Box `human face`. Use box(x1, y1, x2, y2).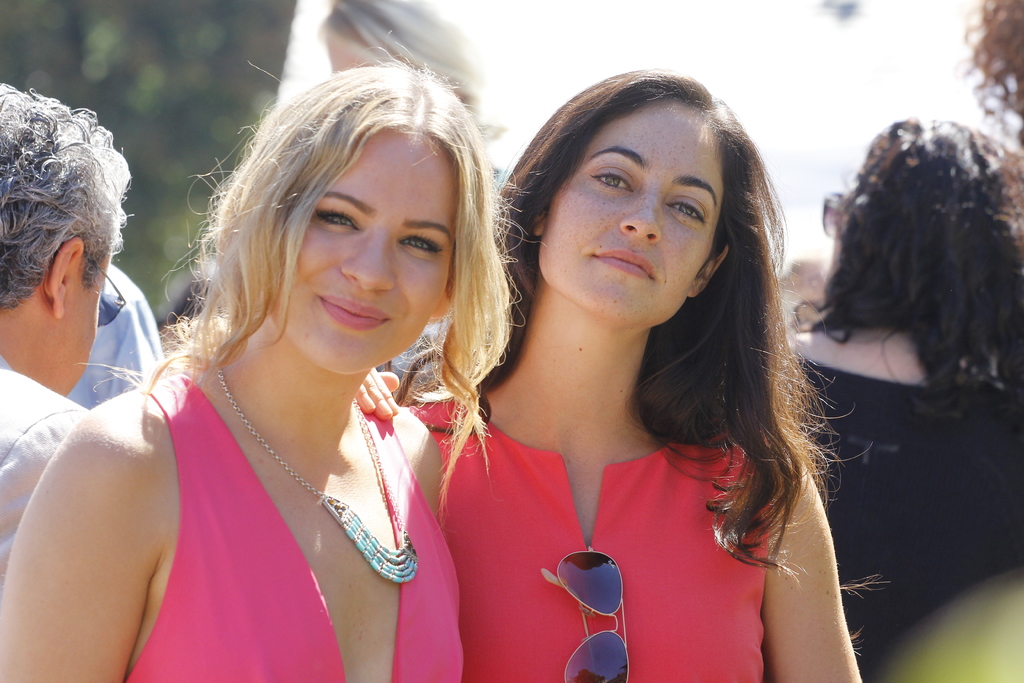
box(537, 95, 721, 318).
